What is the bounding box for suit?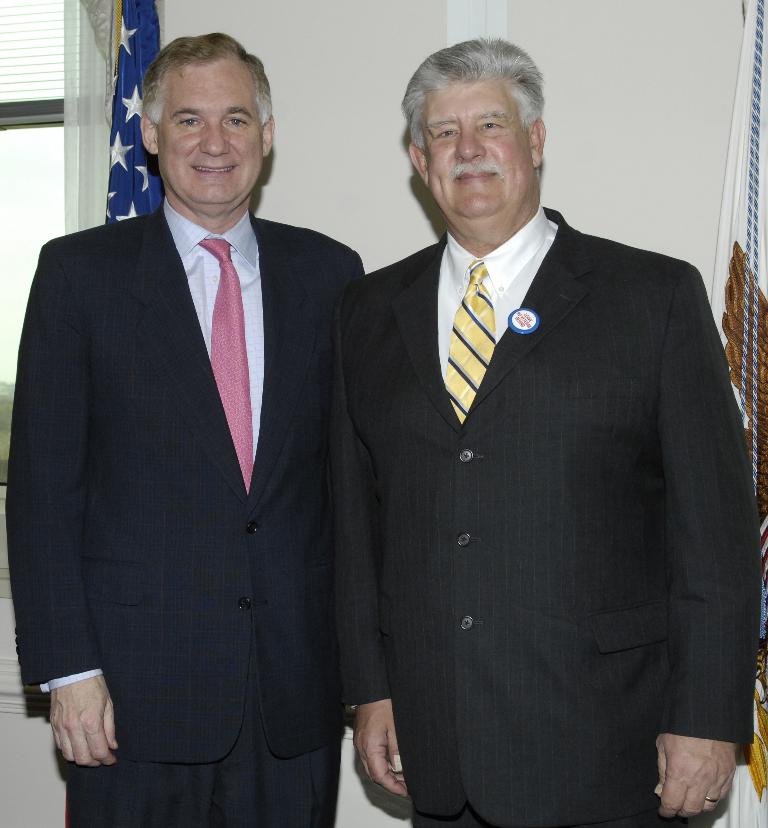
304, 84, 744, 826.
